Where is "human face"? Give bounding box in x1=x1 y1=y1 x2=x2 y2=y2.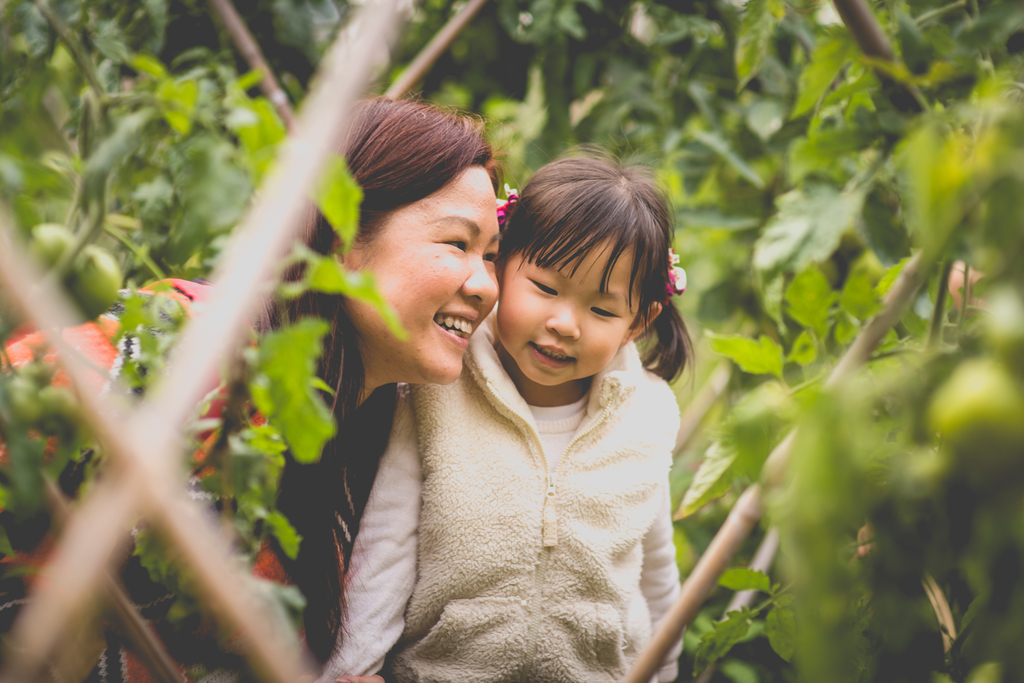
x1=351 y1=168 x2=500 y2=384.
